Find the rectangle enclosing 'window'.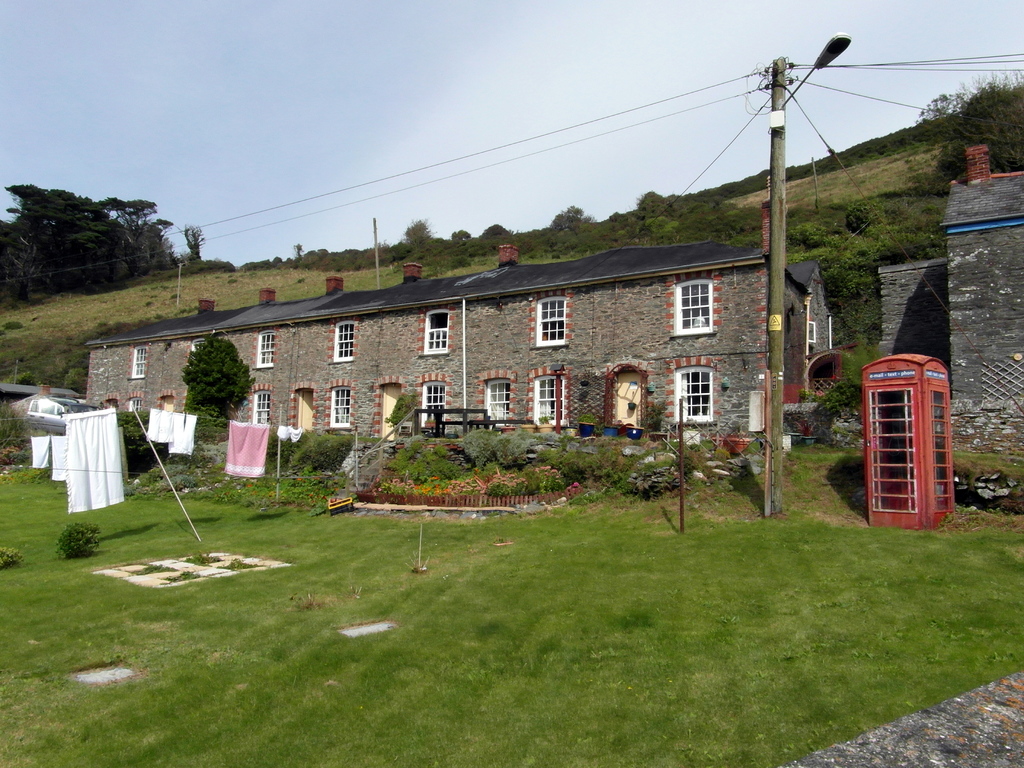
(422,384,445,424).
